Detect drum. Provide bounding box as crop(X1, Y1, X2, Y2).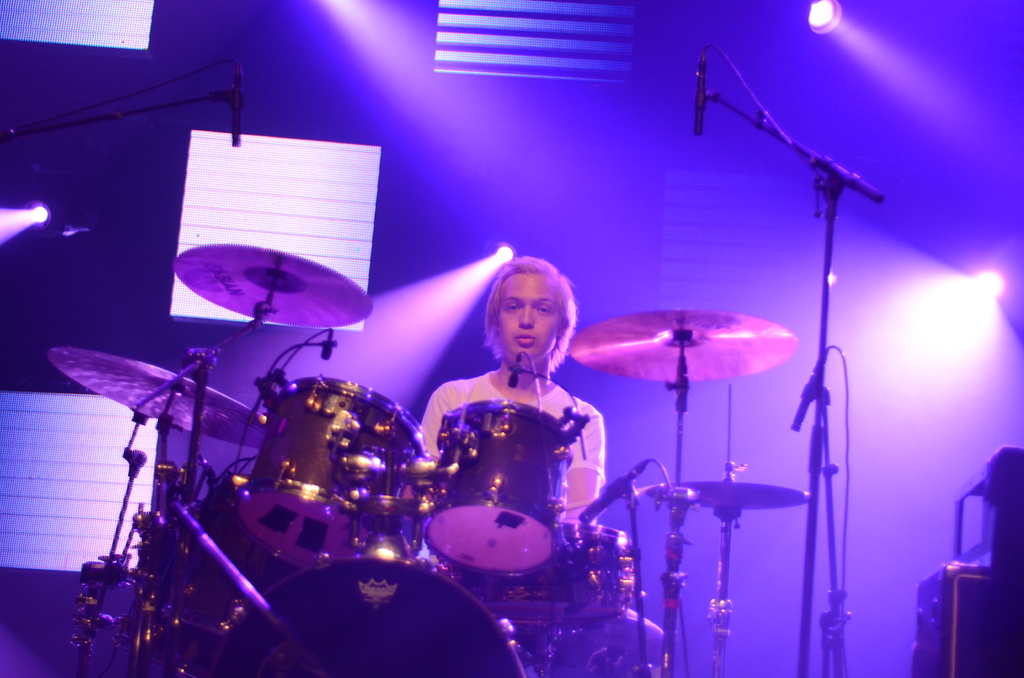
crop(235, 375, 429, 570).
